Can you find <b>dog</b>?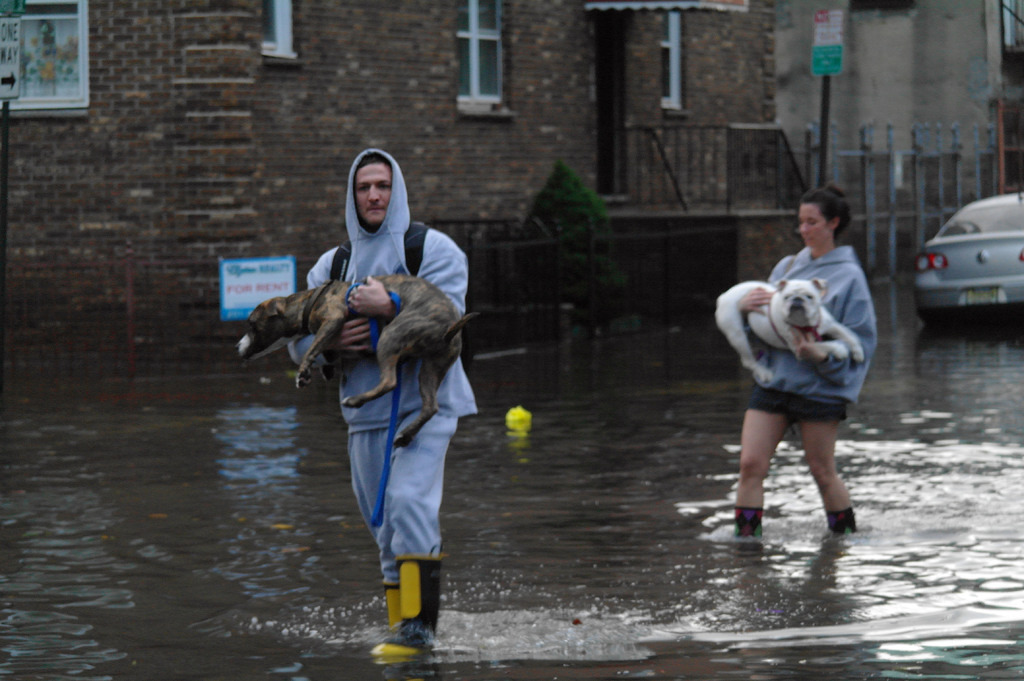
Yes, bounding box: region(712, 282, 860, 389).
